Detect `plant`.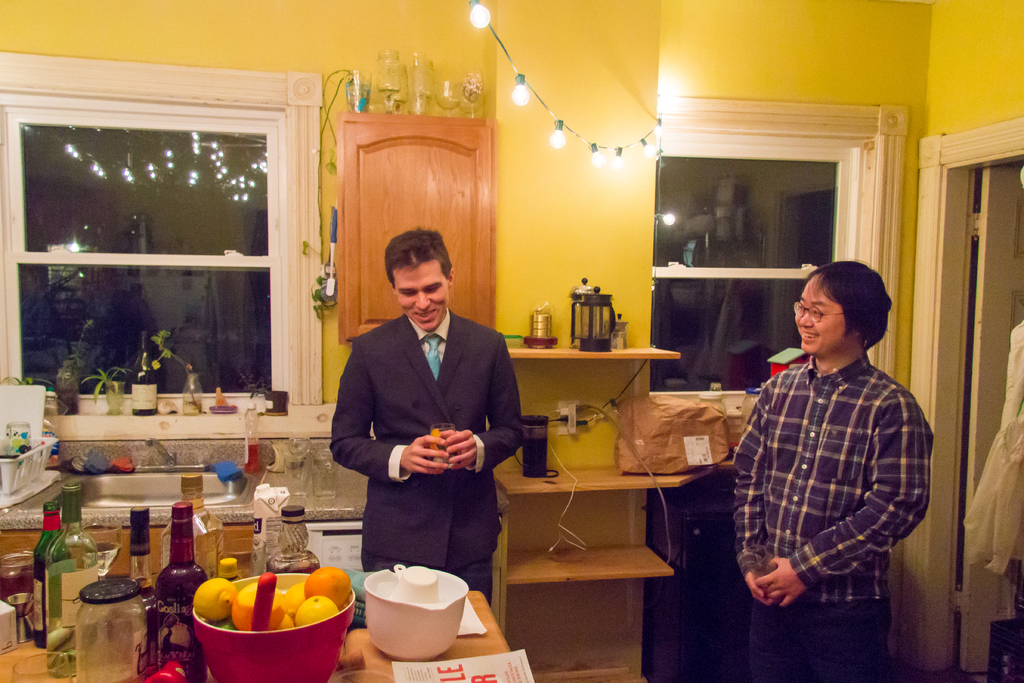
Detected at <box>5,372,52,386</box>.
